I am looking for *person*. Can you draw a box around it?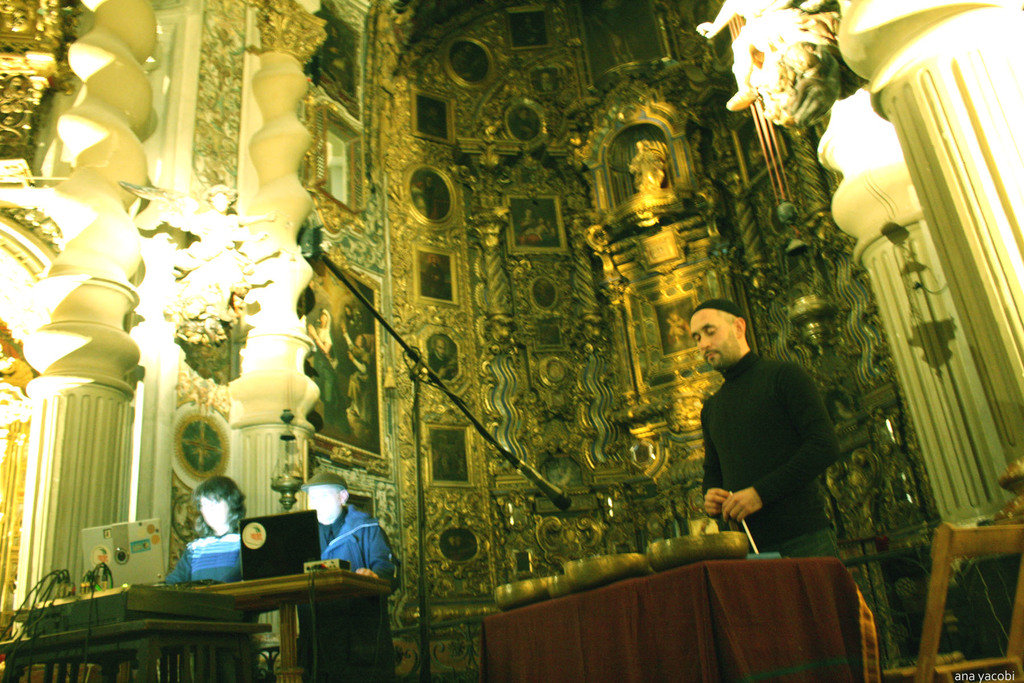
Sure, the bounding box is pyautogui.locateOnScreen(163, 470, 250, 597).
